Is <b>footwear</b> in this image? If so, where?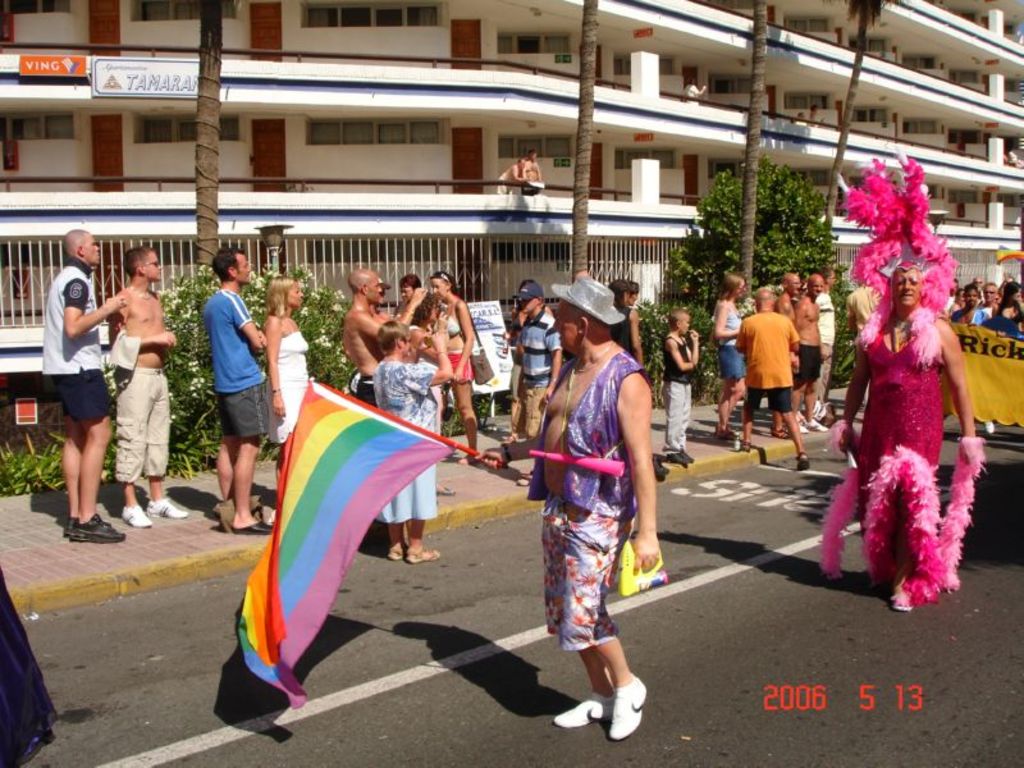
Yes, at pyautogui.locateOnScreen(552, 690, 612, 736).
